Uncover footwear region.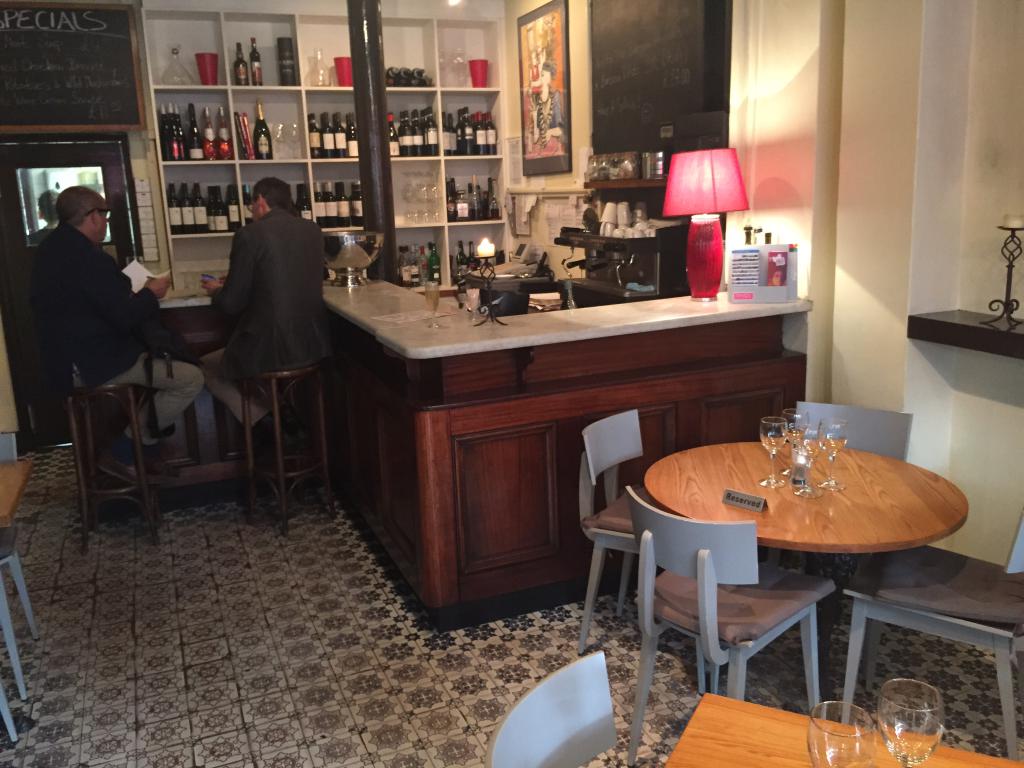
Uncovered: (274, 406, 306, 439).
